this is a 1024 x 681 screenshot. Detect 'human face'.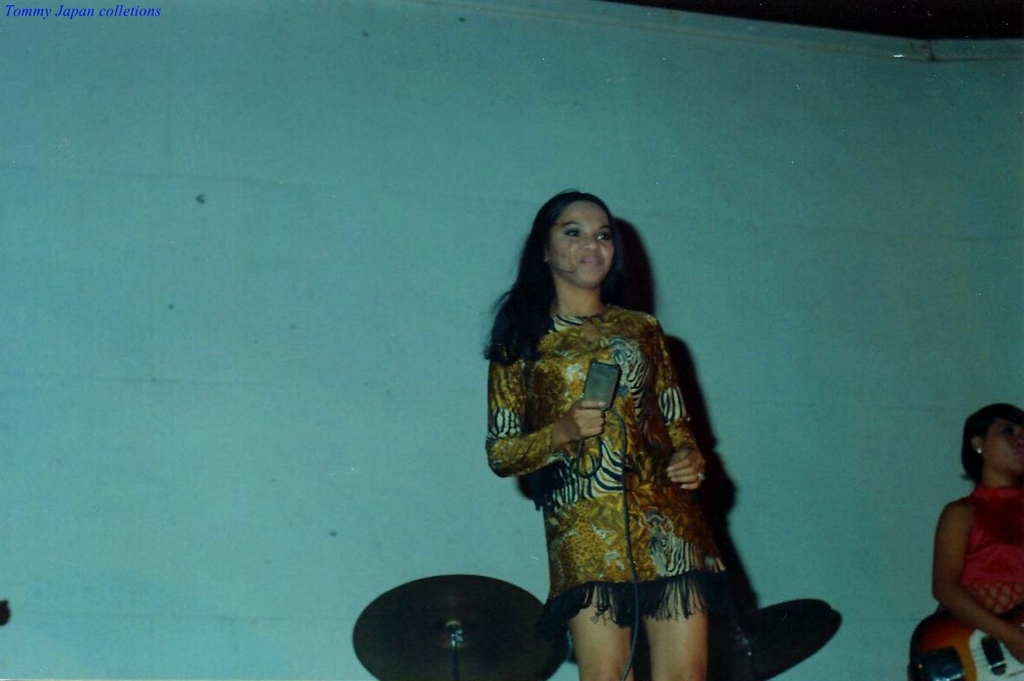
left=987, top=420, right=1023, bottom=466.
